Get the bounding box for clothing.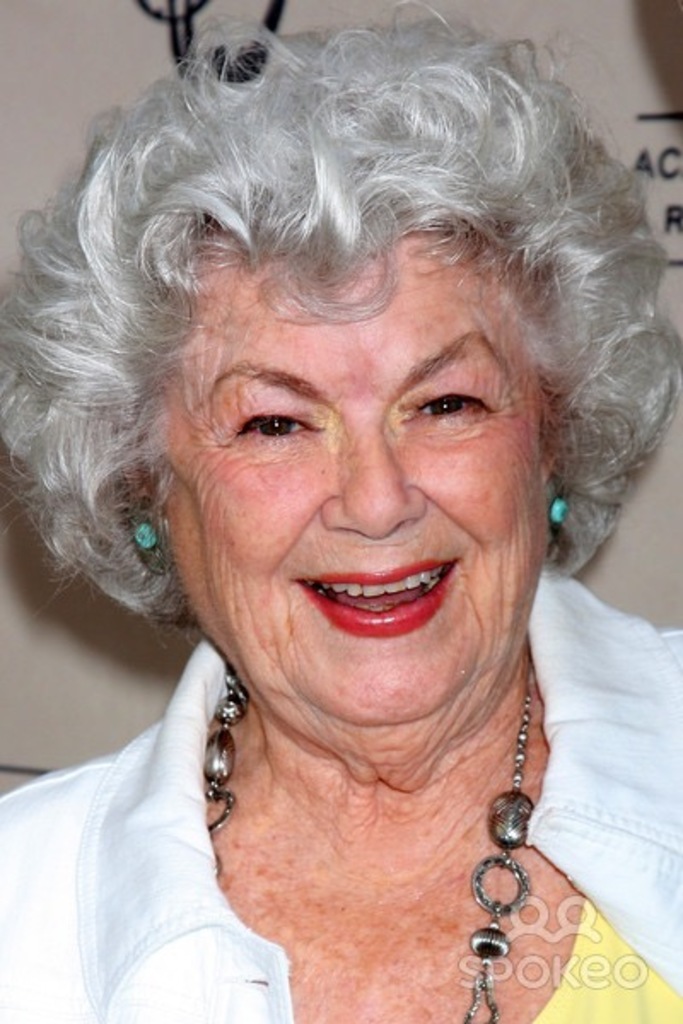
bbox=[0, 558, 681, 1022].
